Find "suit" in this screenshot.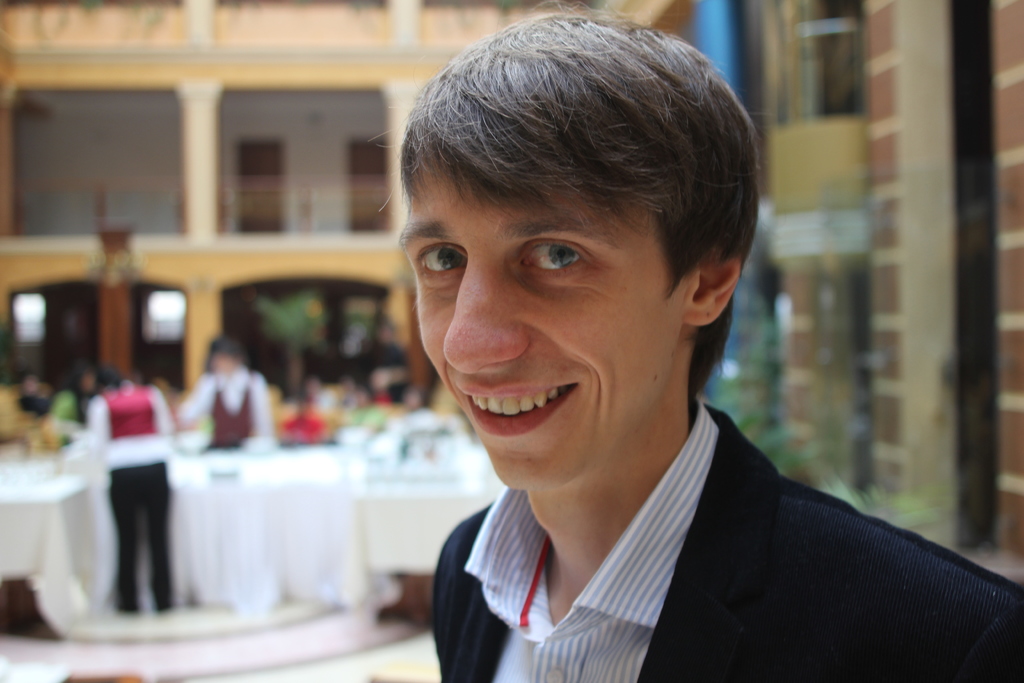
The bounding box for "suit" is <box>372,366,997,665</box>.
